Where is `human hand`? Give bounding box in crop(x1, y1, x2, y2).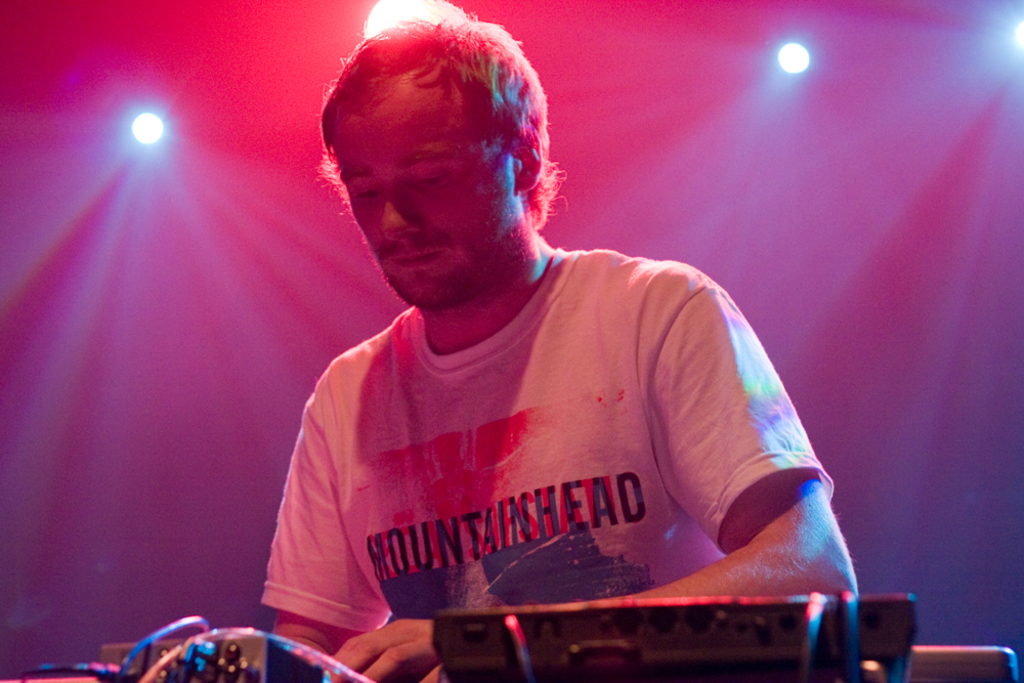
crop(327, 615, 456, 682).
